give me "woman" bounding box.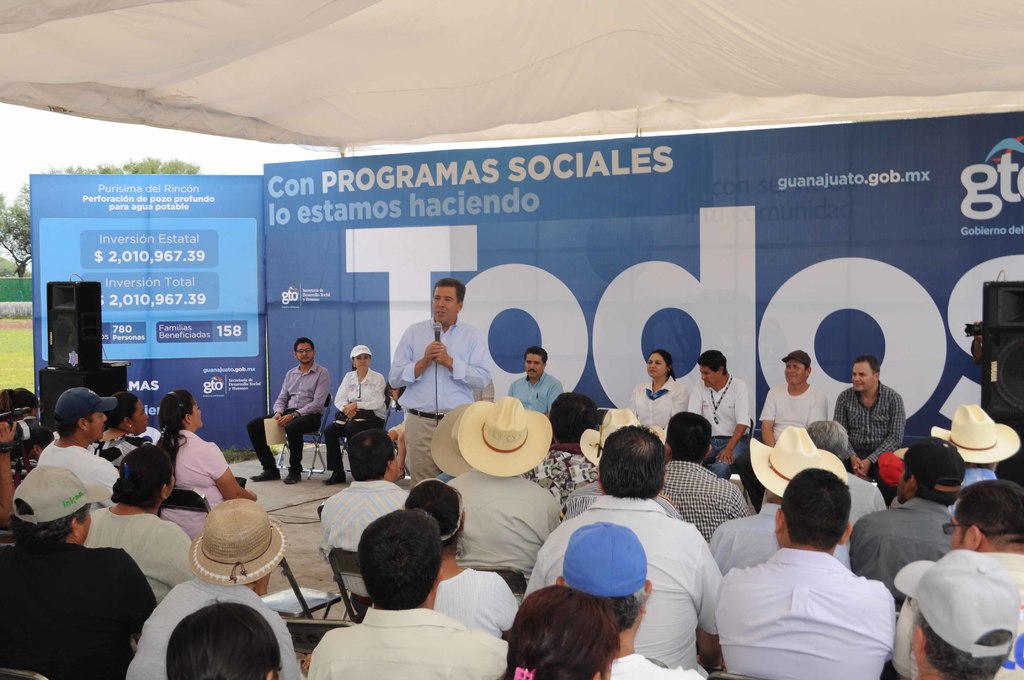
163 385 272 595.
